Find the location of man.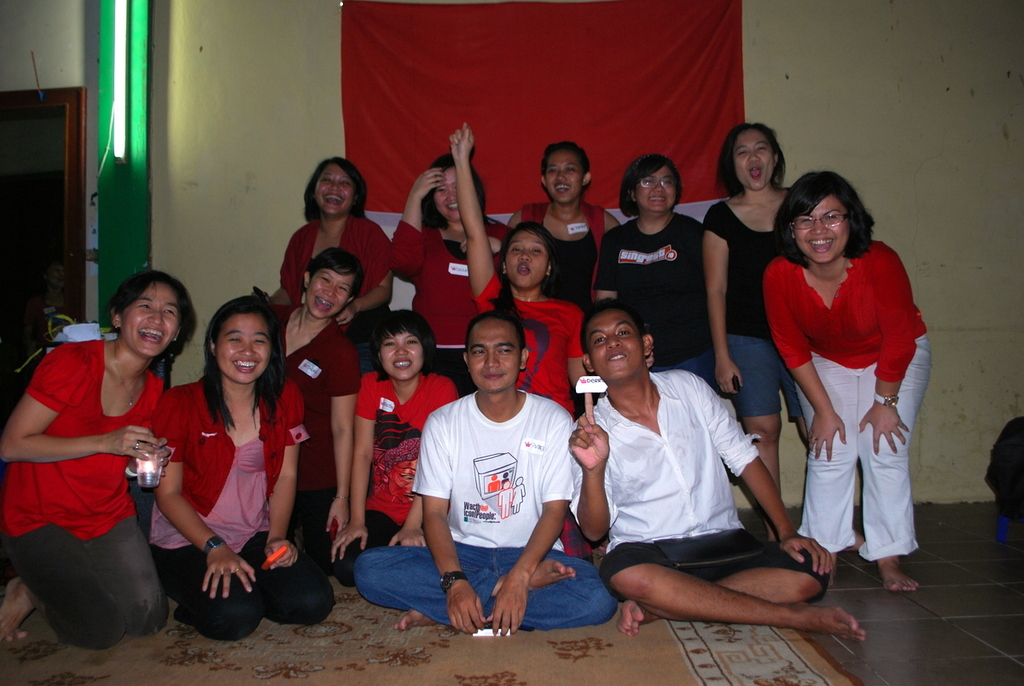
Location: x1=345 y1=310 x2=621 y2=639.
